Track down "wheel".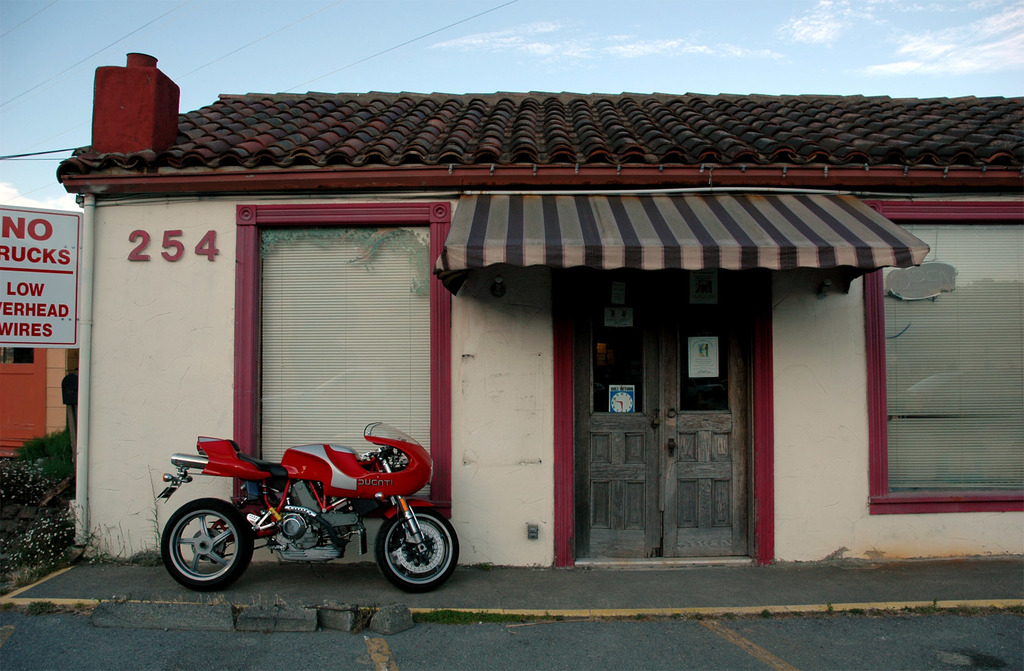
Tracked to <box>164,497,263,587</box>.
